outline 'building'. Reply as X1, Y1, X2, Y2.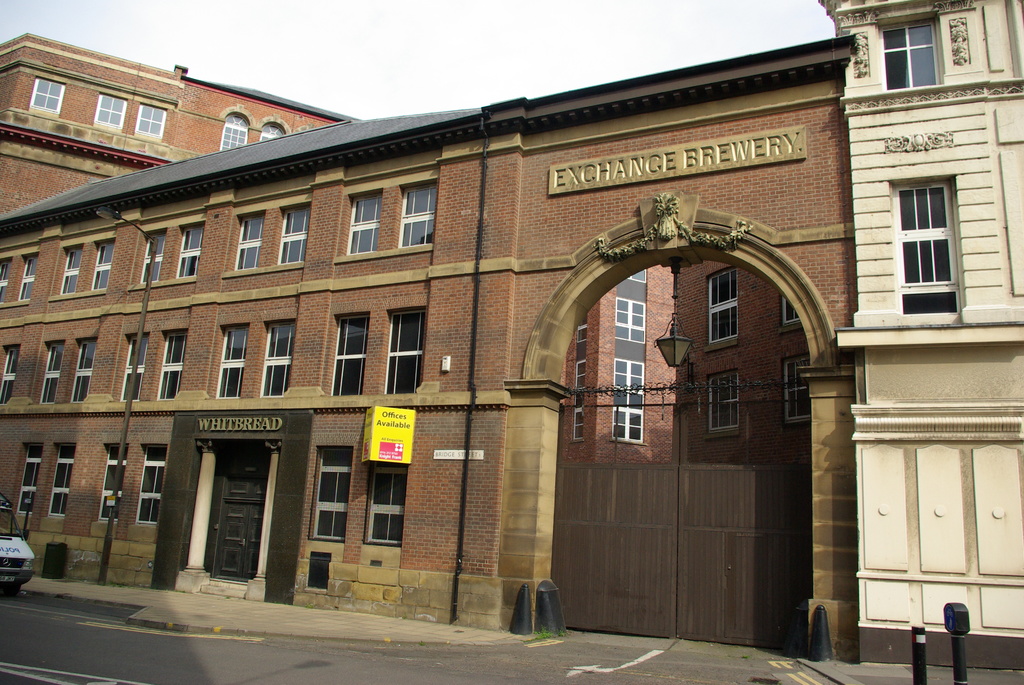
818, 0, 1023, 669.
